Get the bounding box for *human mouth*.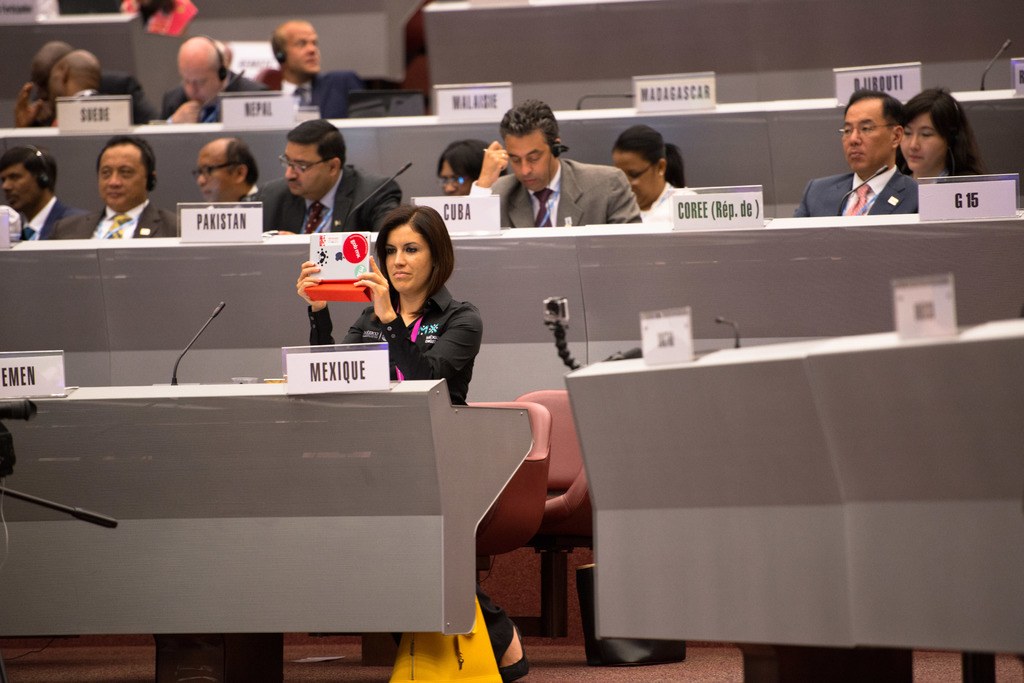
<region>909, 154, 923, 159</region>.
